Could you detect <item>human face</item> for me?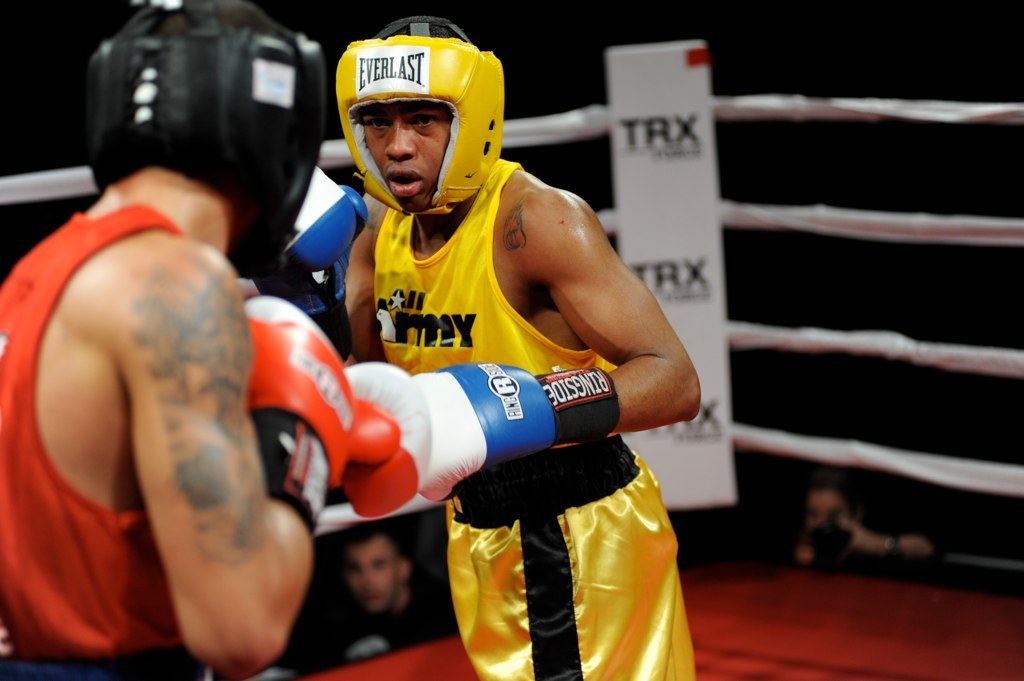
Detection result: (x1=348, y1=541, x2=398, y2=609).
